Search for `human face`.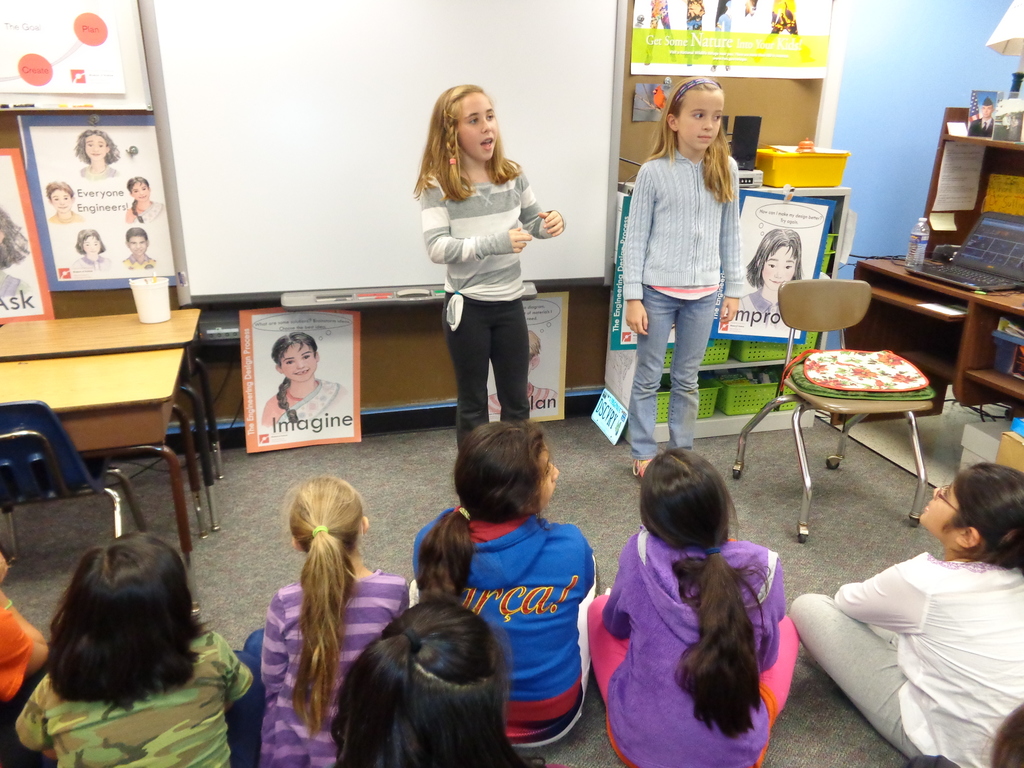
Found at 50/193/70/212.
